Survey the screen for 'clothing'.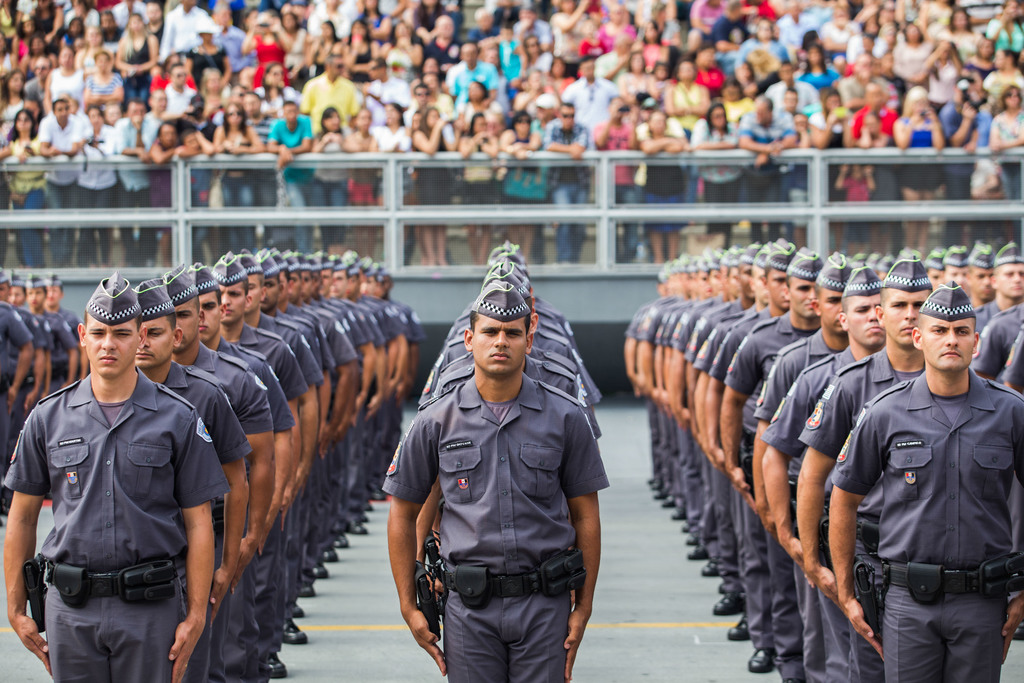
Survey found: 698 63 714 90.
